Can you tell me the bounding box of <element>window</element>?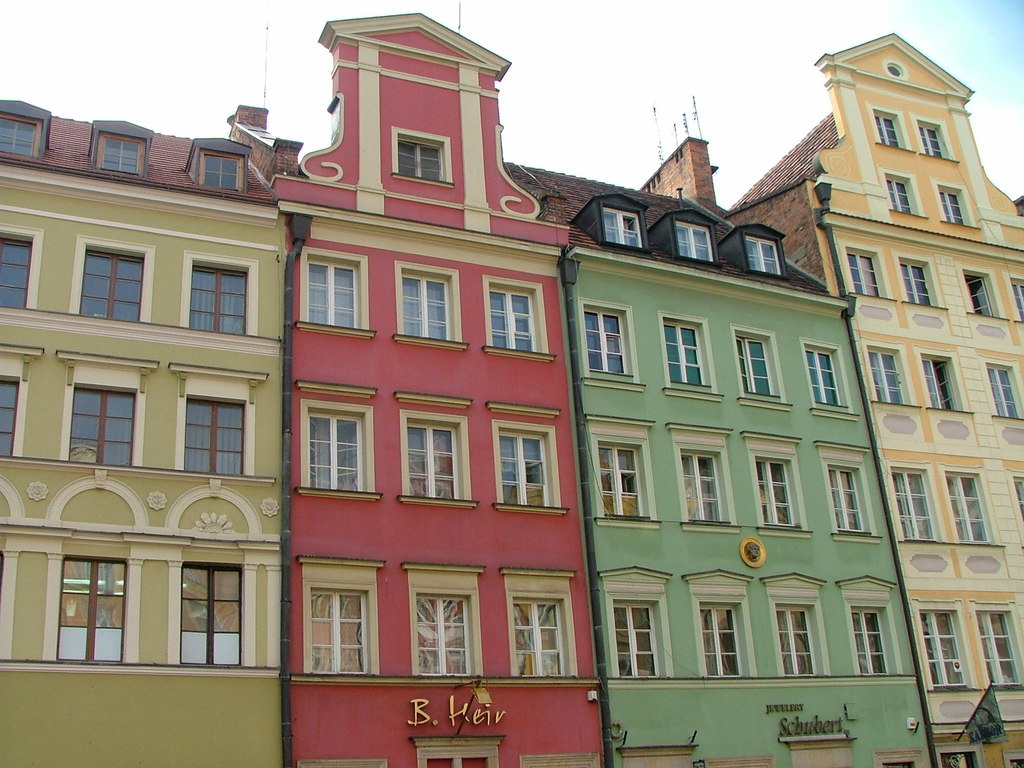
(x1=1006, y1=472, x2=1023, y2=532).
